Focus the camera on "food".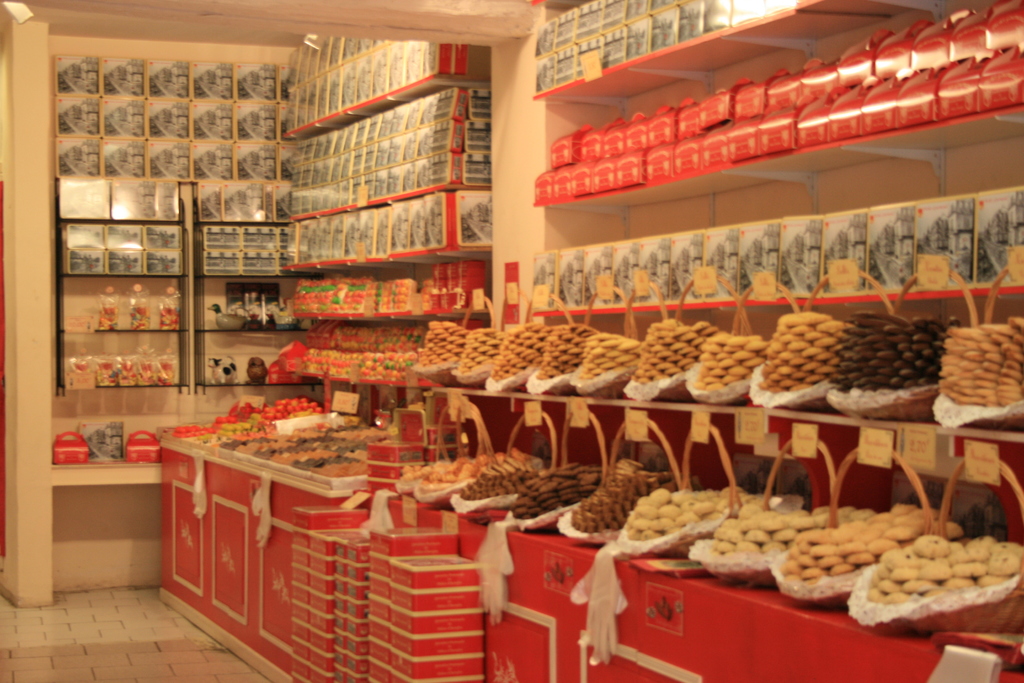
Focus region: select_region(572, 331, 640, 381).
